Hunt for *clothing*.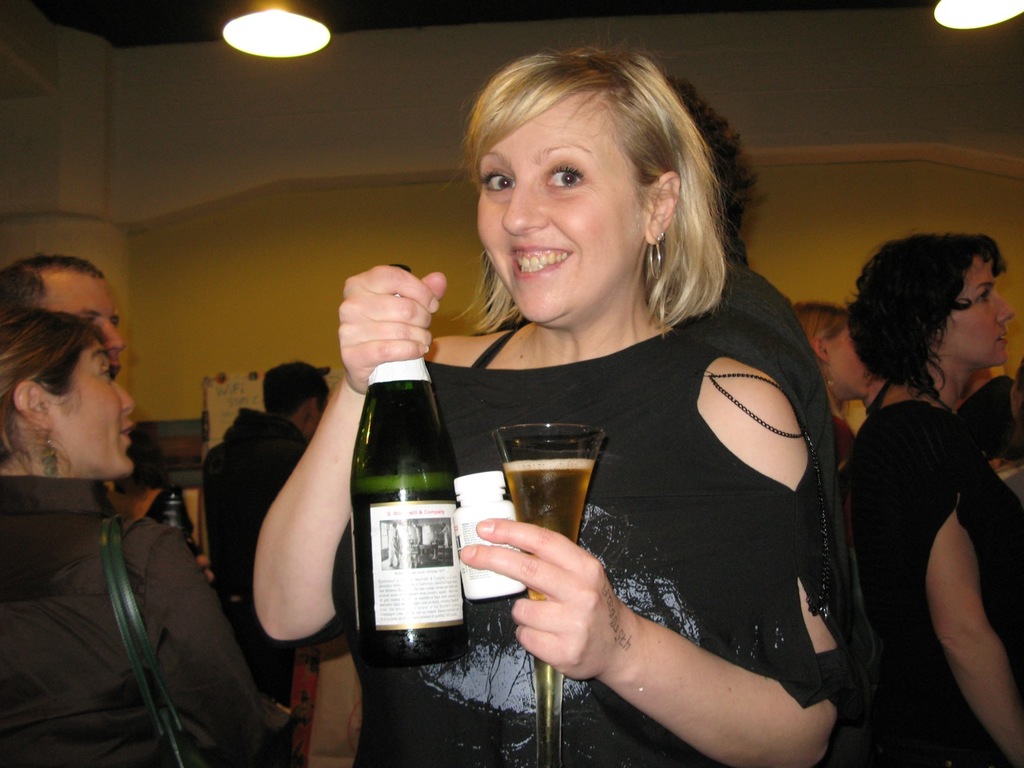
Hunted down at {"left": 856, "top": 402, "right": 1023, "bottom": 767}.
